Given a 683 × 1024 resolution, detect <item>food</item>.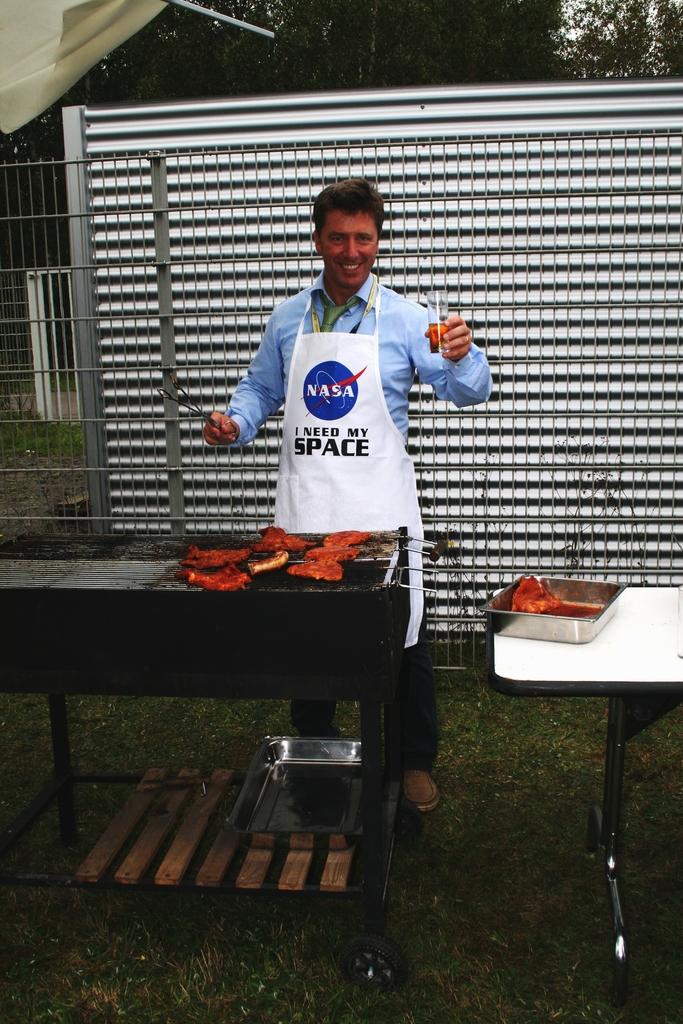
left=287, top=559, right=345, bottom=582.
